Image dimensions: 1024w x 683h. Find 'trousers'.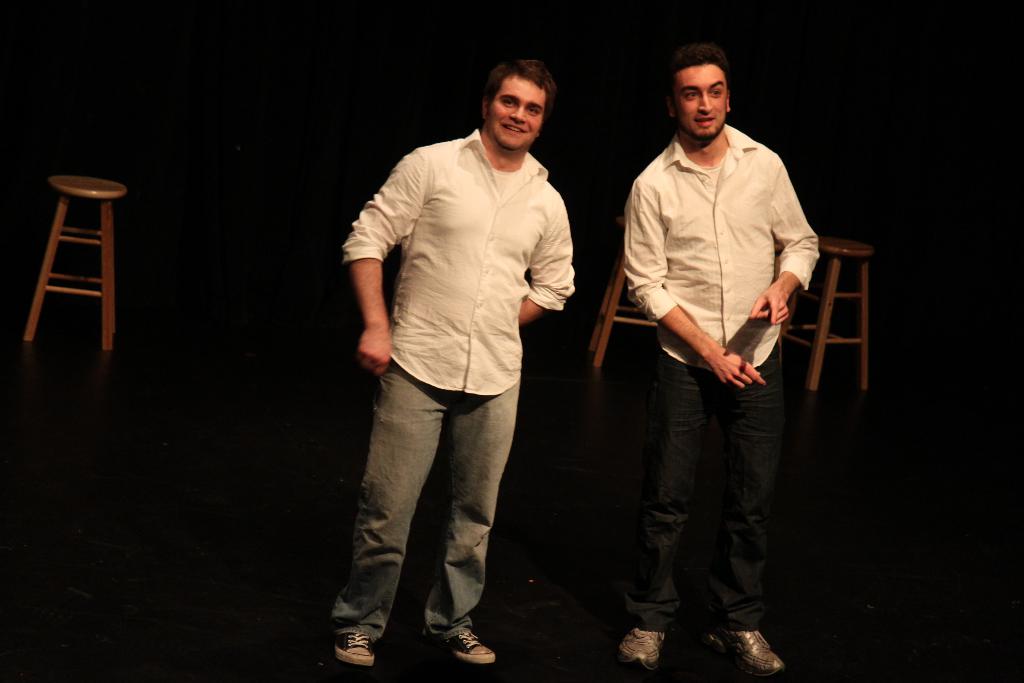
338:356:520:636.
